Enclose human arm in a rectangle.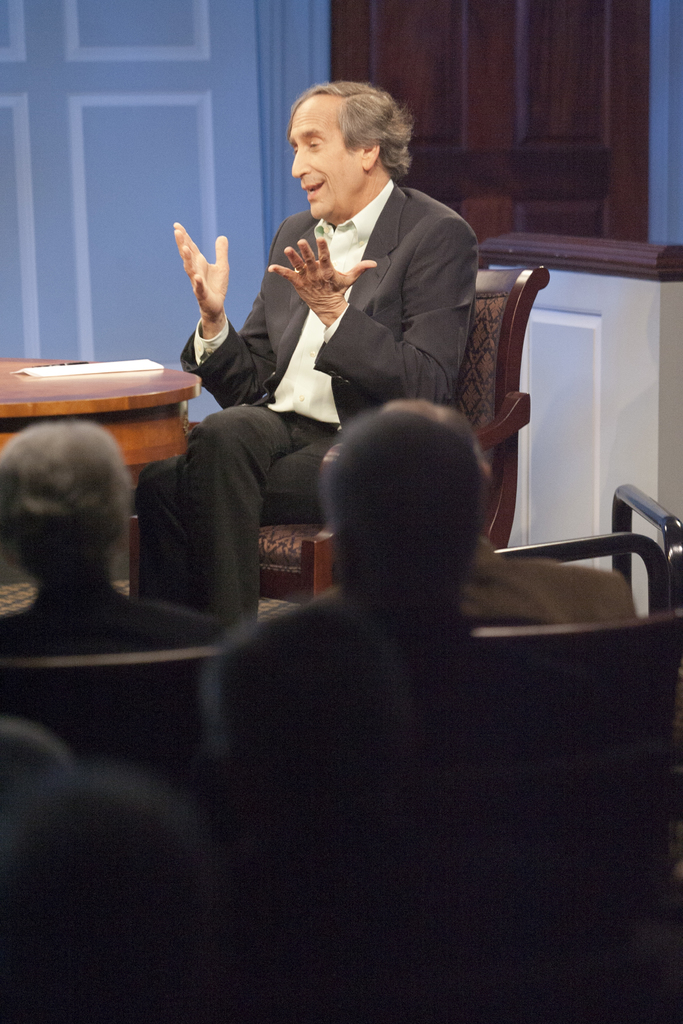
box(267, 218, 479, 406).
